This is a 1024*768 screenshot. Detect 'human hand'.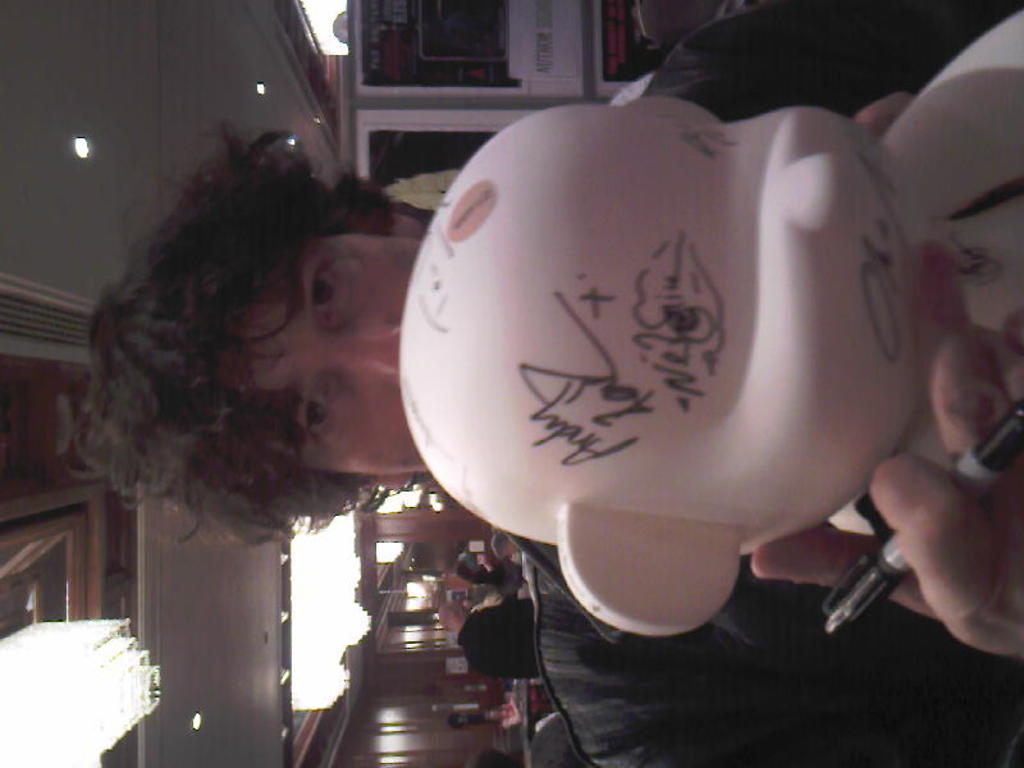
x1=849, y1=90, x2=920, y2=140.
